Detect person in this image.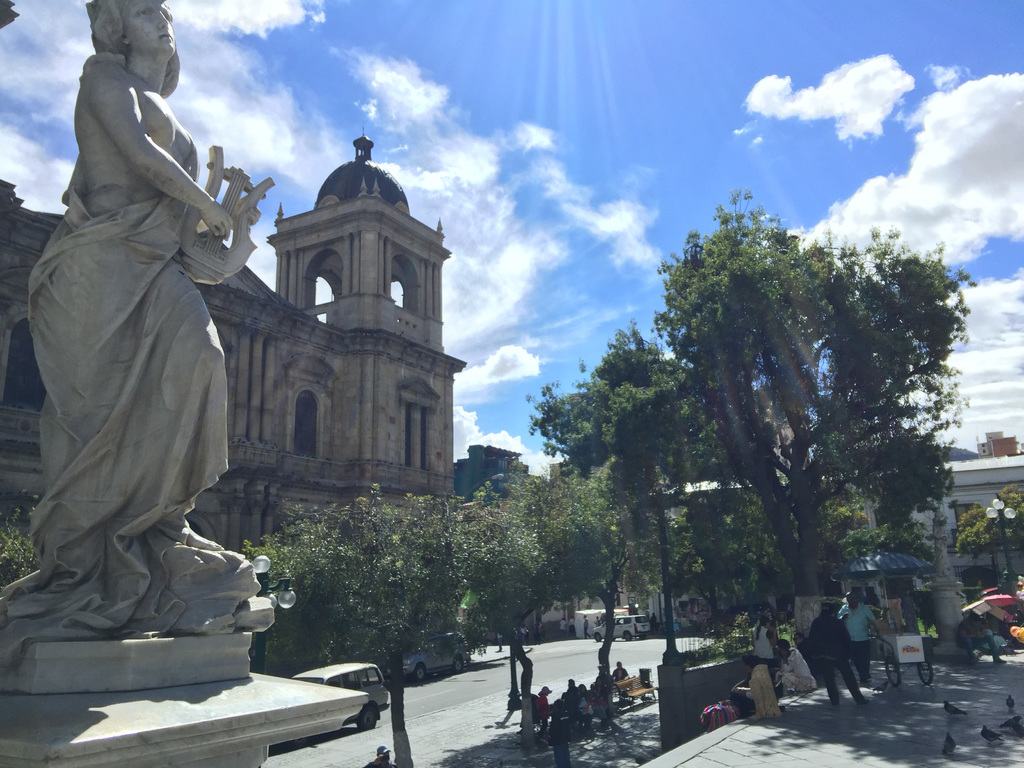
Detection: crop(753, 614, 774, 664).
